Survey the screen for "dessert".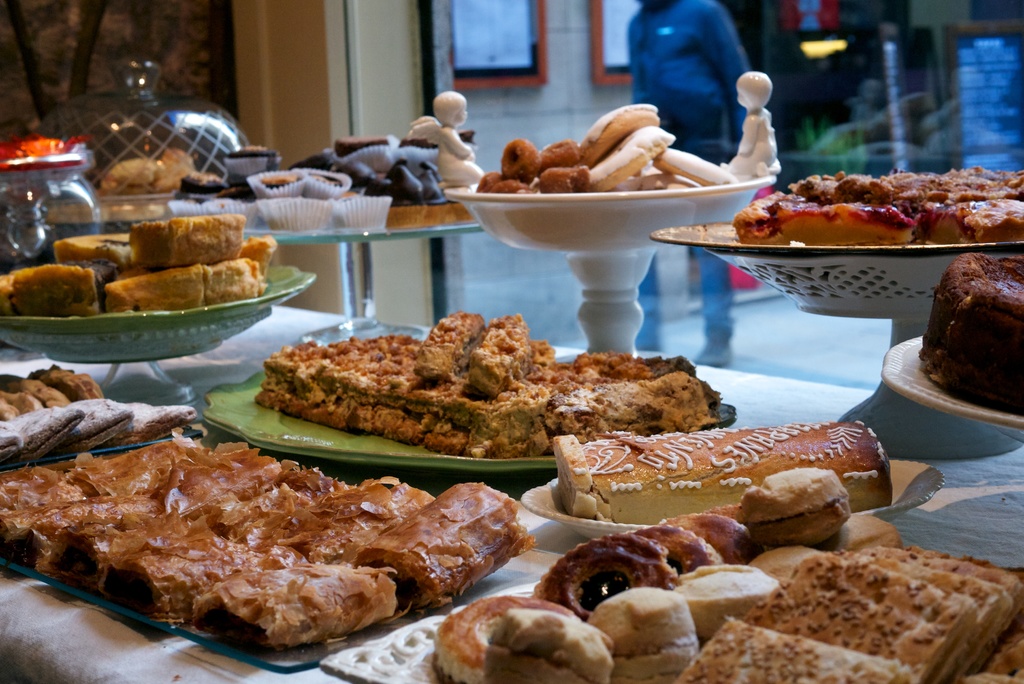
Survey found: rect(925, 252, 1021, 412).
